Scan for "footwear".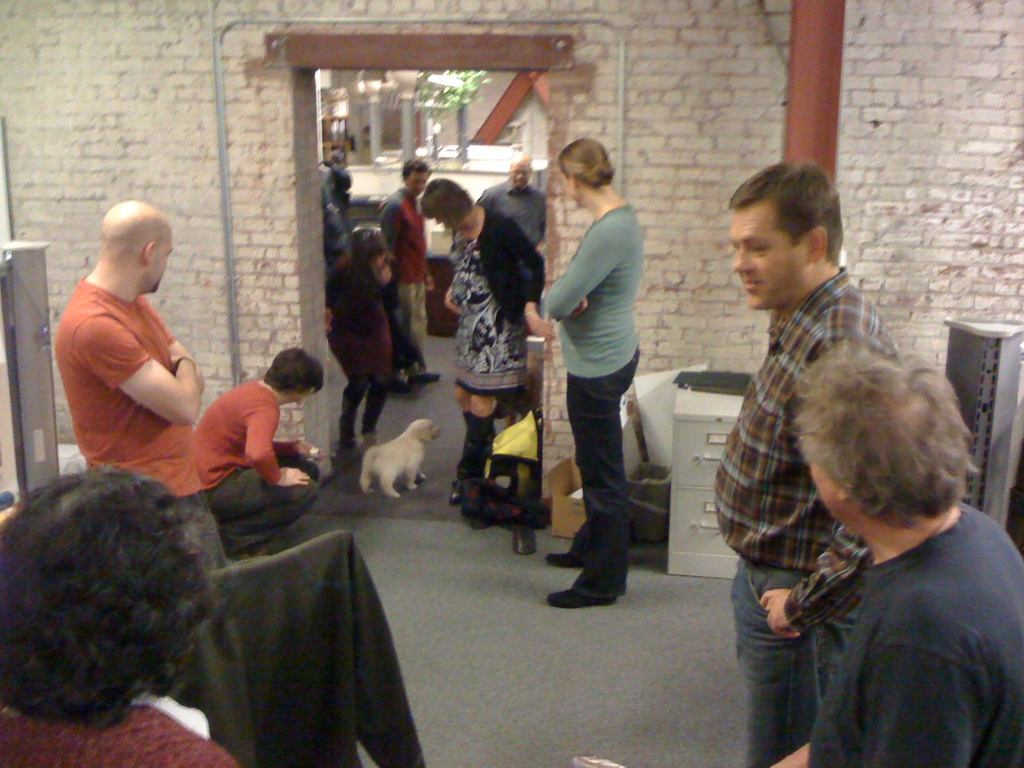
Scan result: (549,543,579,563).
